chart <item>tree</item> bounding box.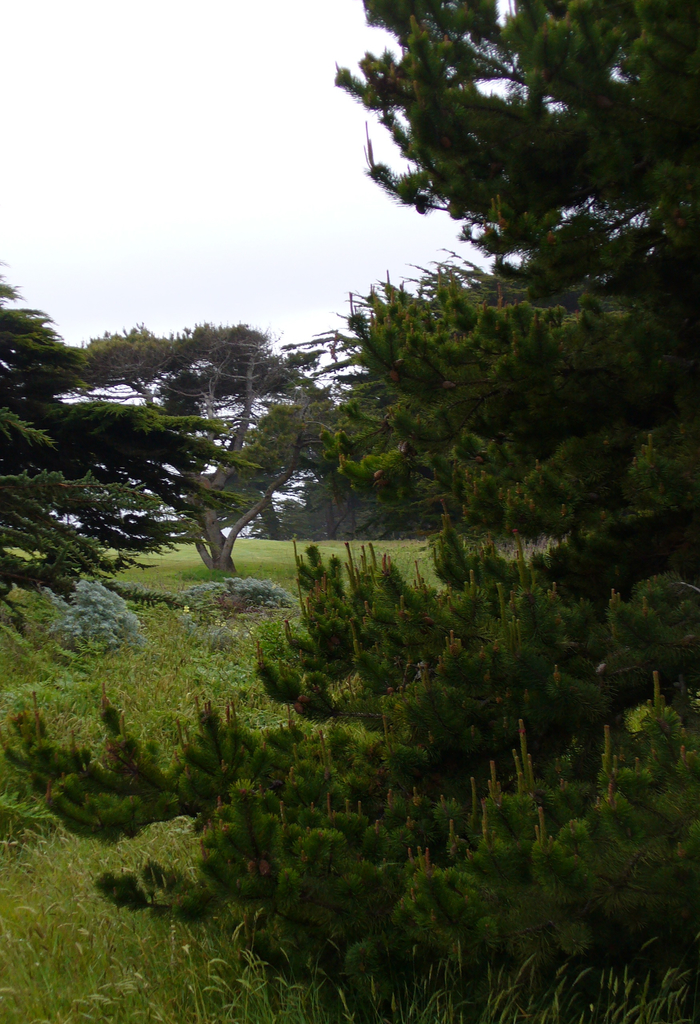
Charted: bbox(0, 0, 699, 1000).
